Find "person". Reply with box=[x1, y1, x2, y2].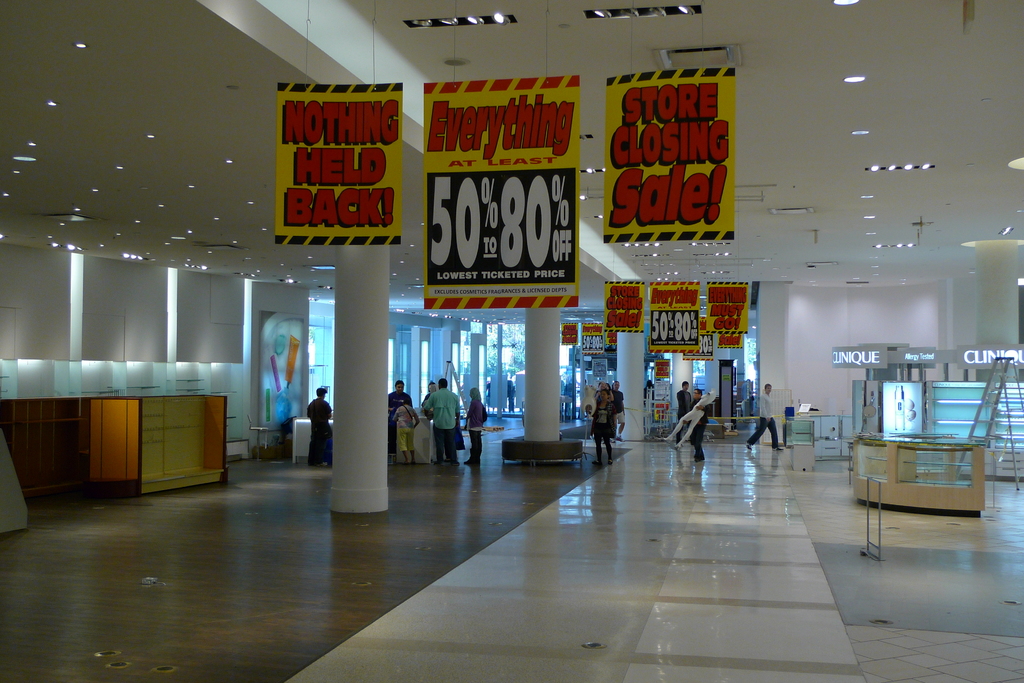
box=[595, 380, 609, 463].
